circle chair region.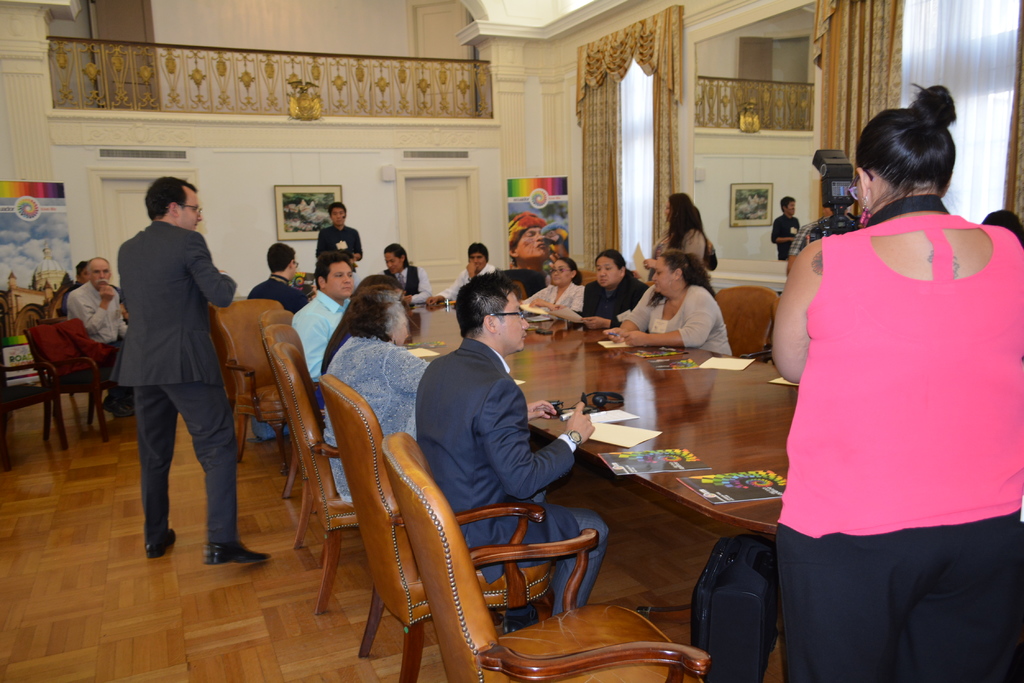
Region: l=257, t=305, r=309, b=496.
